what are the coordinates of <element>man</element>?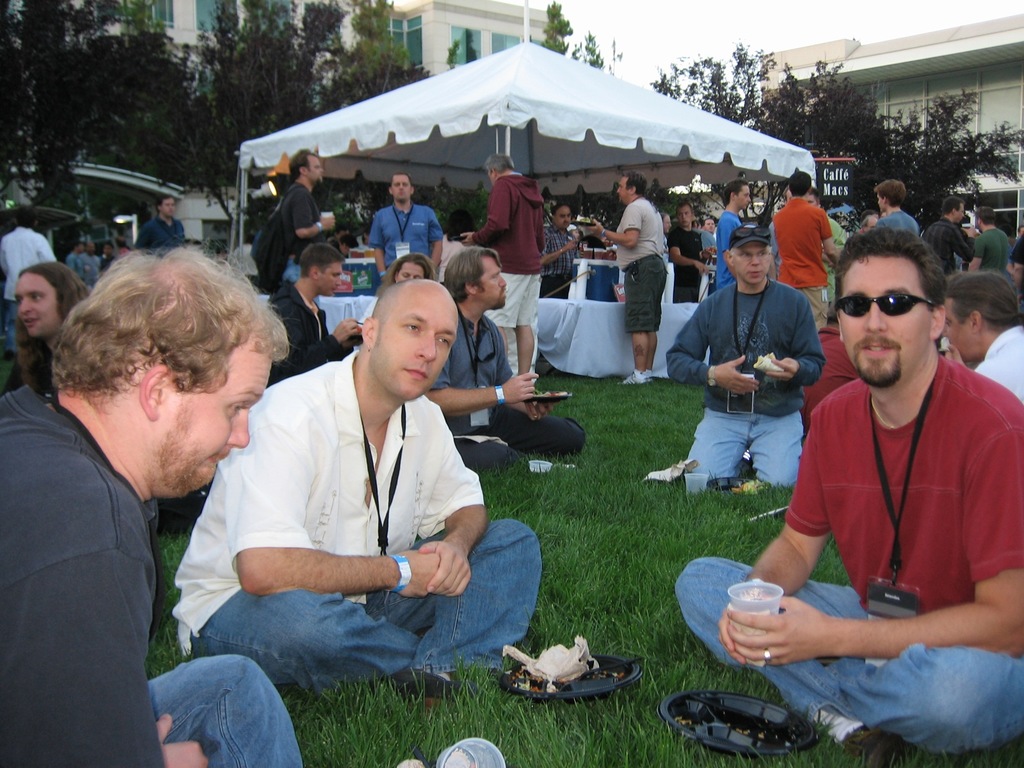
Rect(805, 188, 846, 261).
